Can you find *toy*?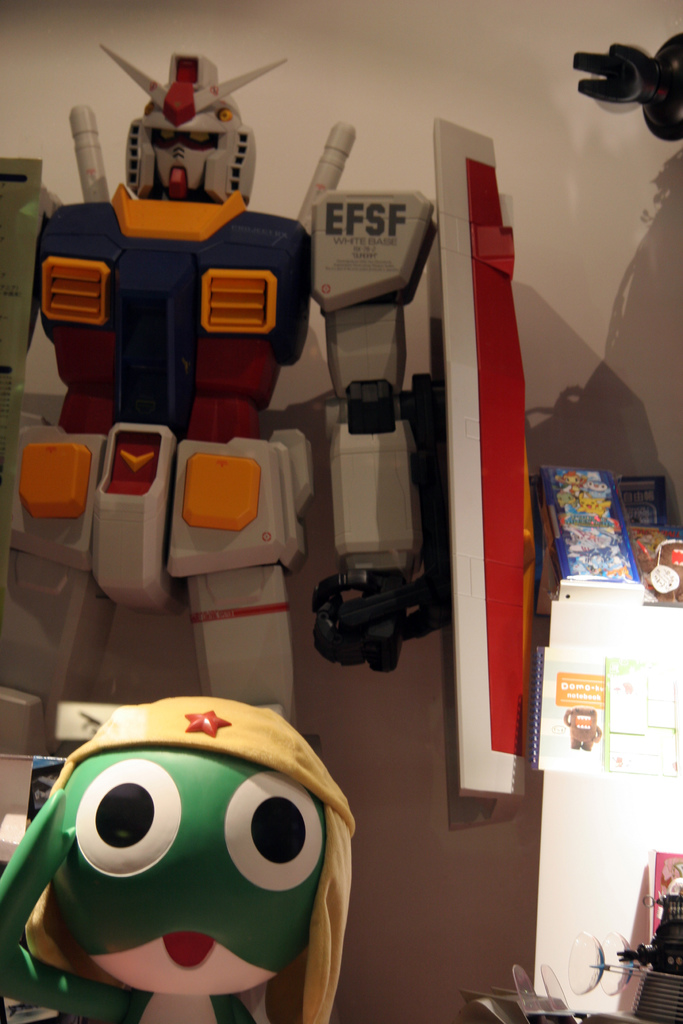
Yes, bounding box: (left=0, top=696, right=355, bottom=1023).
